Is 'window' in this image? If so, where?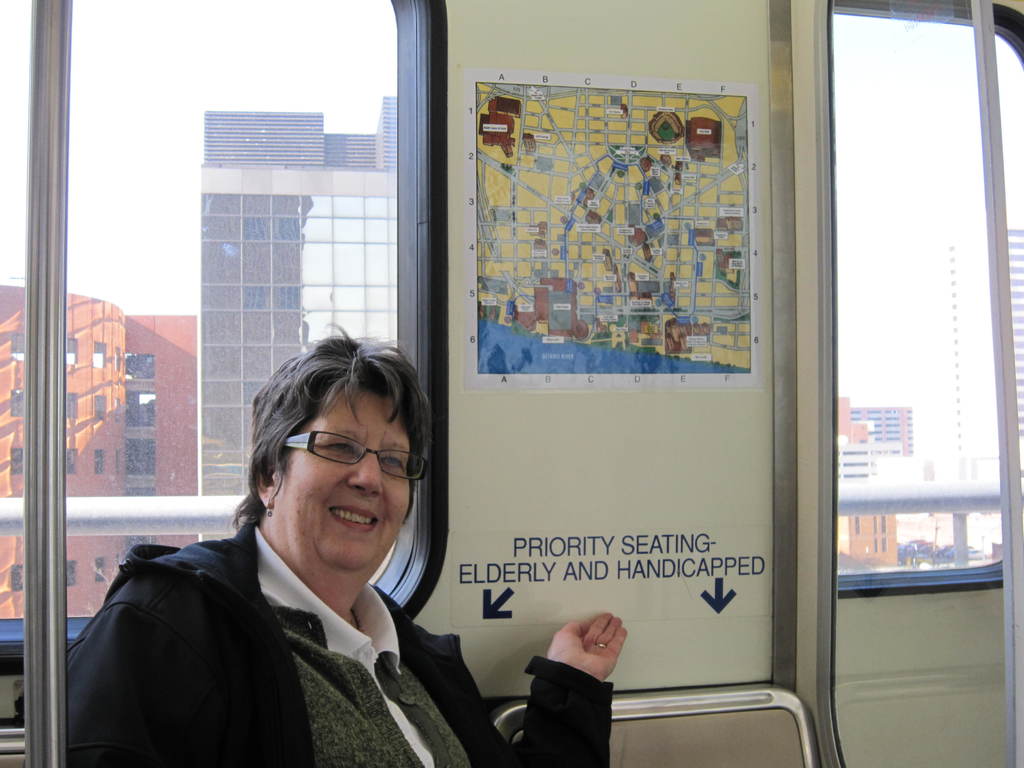
Yes, at bbox=[93, 448, 104, 475].
